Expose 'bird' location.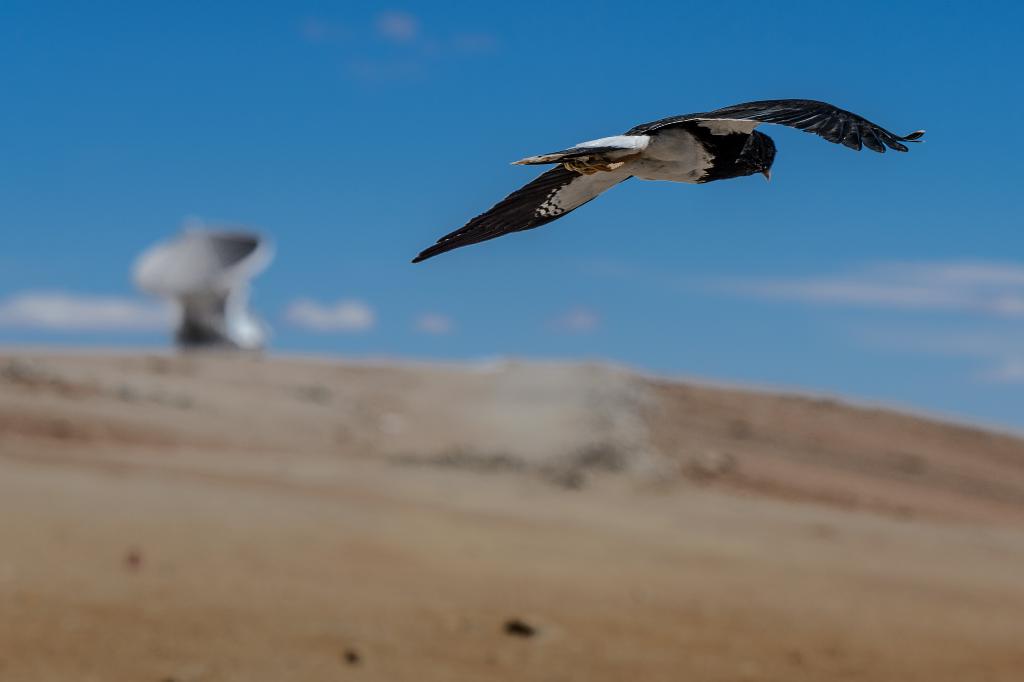
Exposed at {"left": 420, "top": 105, "right": 881, "bottom": 234}.
